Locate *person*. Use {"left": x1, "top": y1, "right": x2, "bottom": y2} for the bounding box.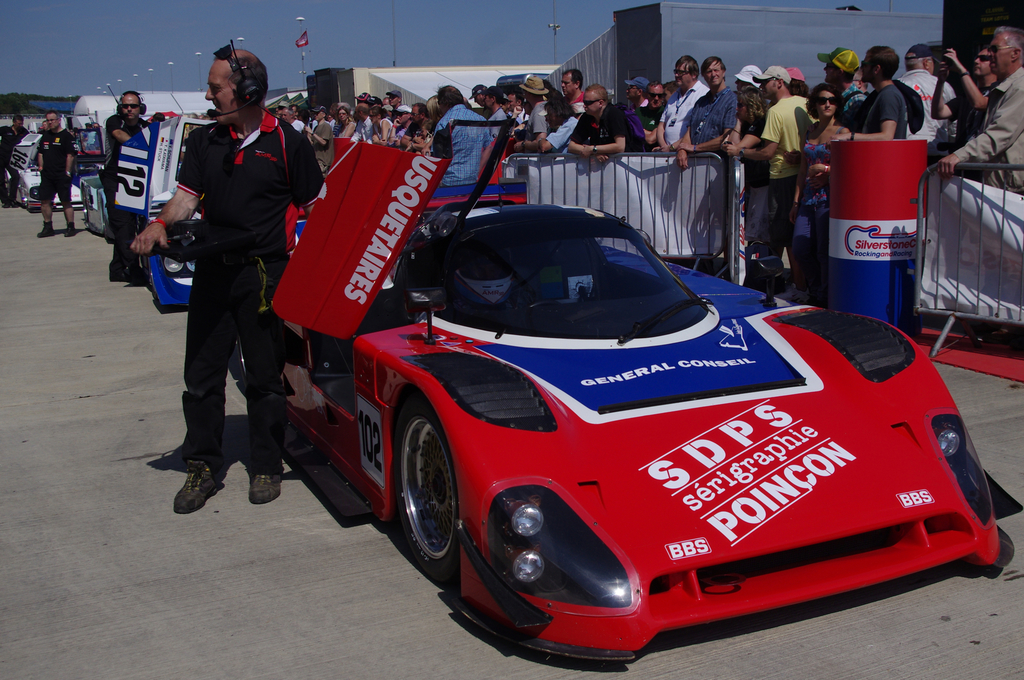
{"left": 824, "top": 42, "right": 918, "bottom": 145}.
